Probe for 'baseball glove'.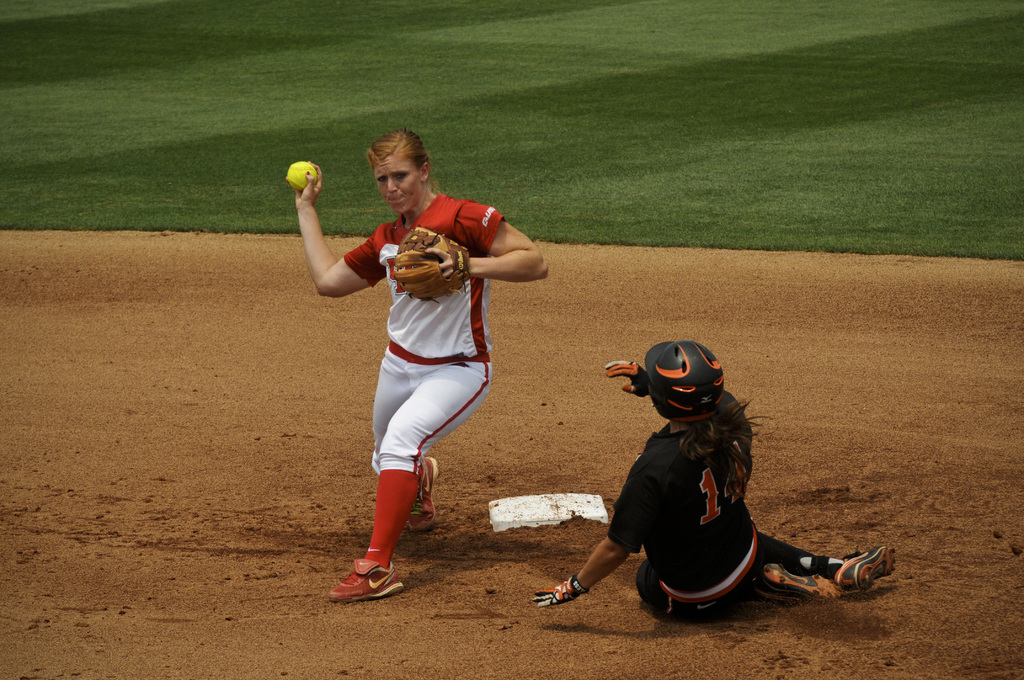
Probe result: left=530, top=569, right=575, bottom=610.
